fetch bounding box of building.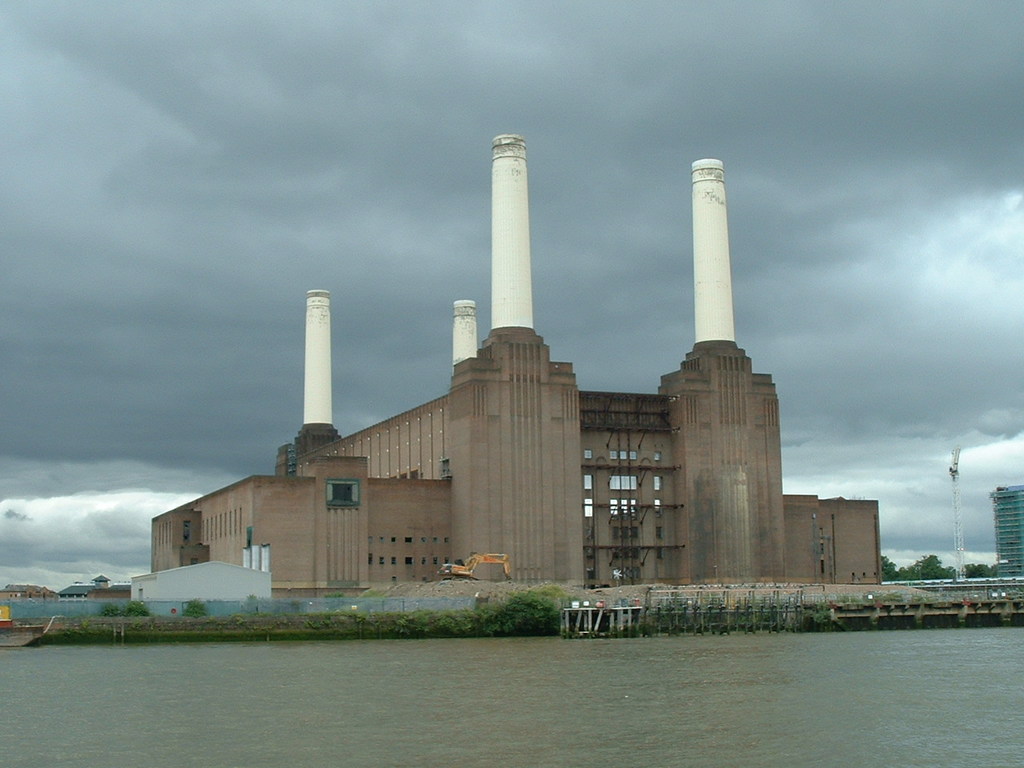
Bbox: 990/484/1023/572.
